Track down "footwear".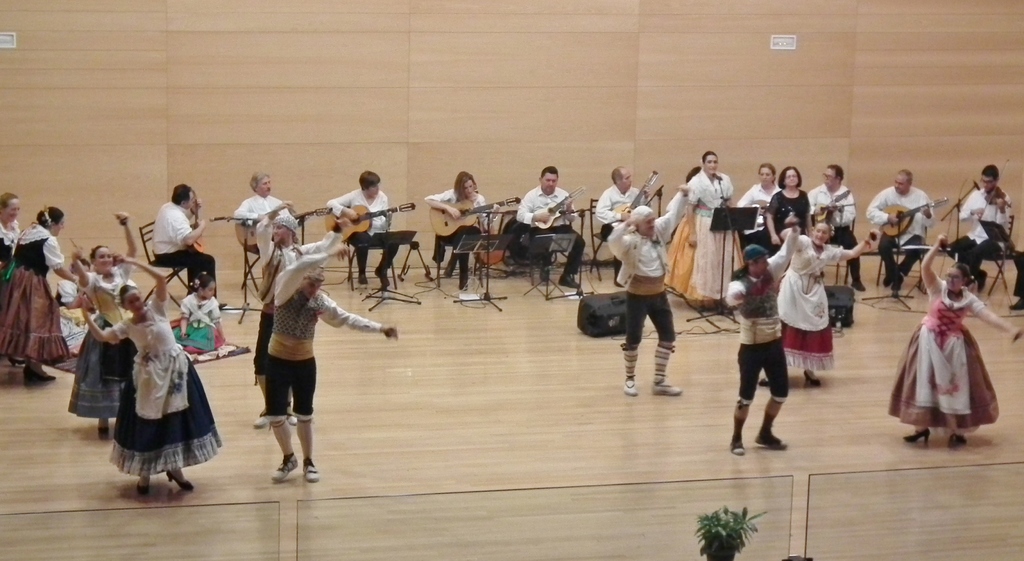
Tracked to locate(357, 273, 367, 284).
